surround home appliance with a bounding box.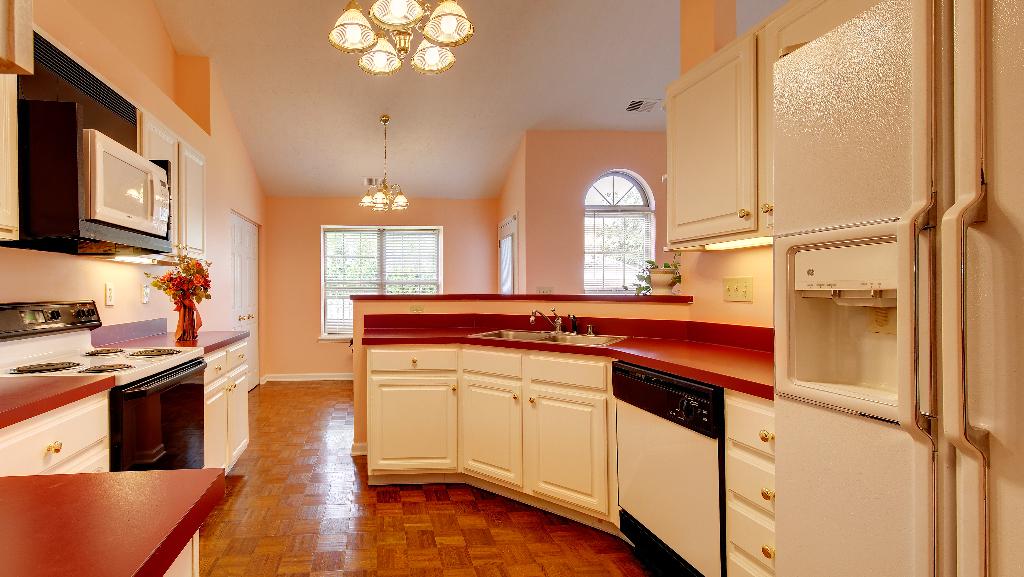
[left=0, top=300, right=214, bottom=473].
